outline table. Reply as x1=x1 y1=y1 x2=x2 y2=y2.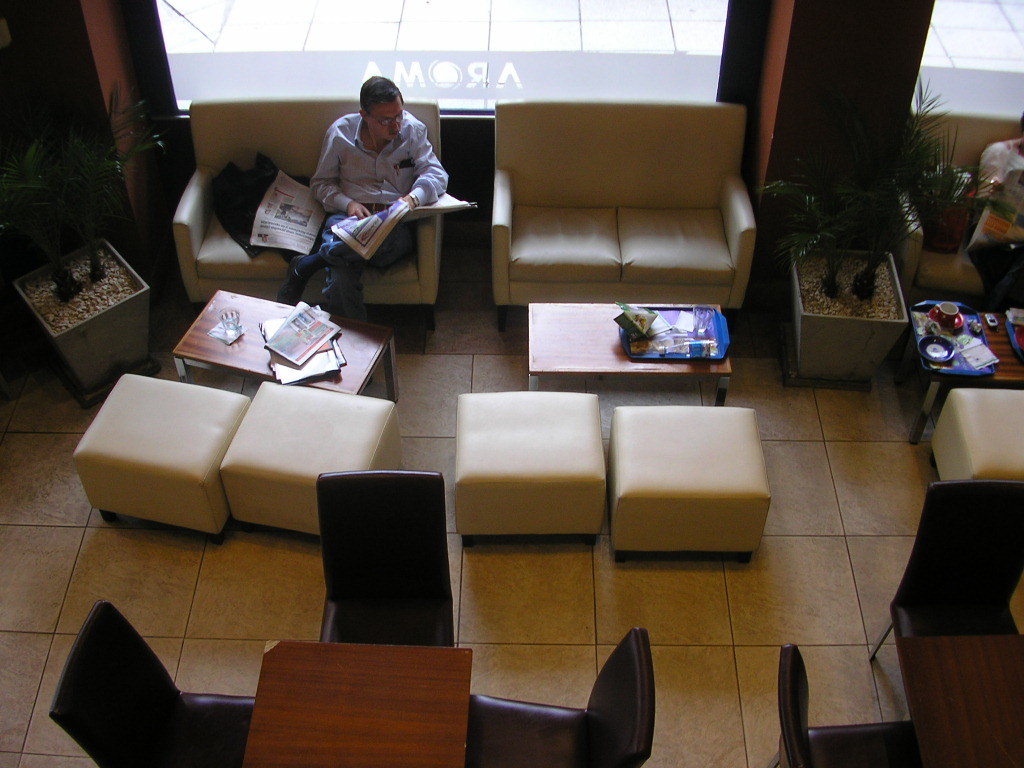
x1=897 y1=636 x2=1023 y2=764.
